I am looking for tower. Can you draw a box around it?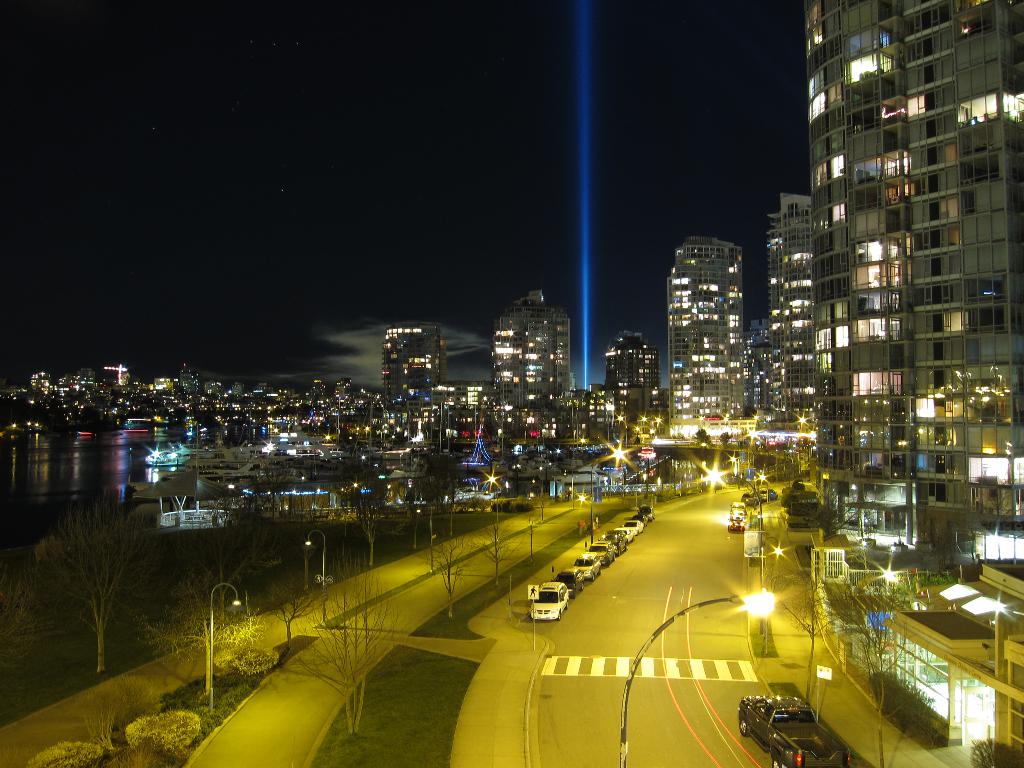
Sure, the bounding box is l=744, t=0, r=1009, b=550.
